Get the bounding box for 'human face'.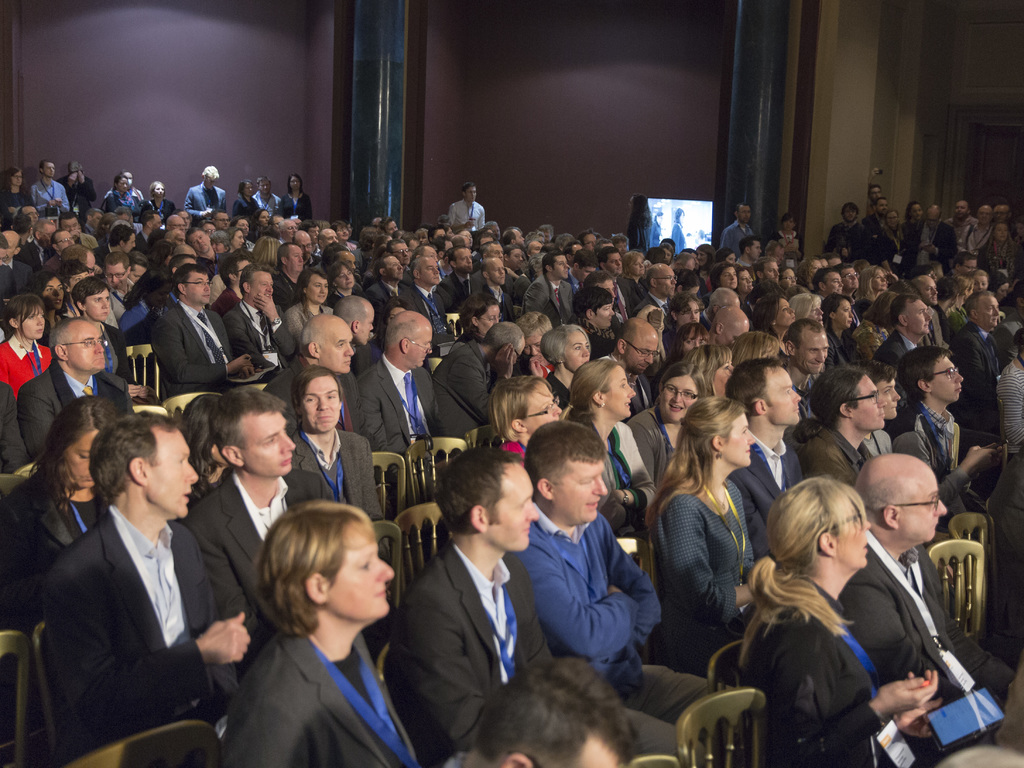
l=513, t=231, r=527, b=246.
